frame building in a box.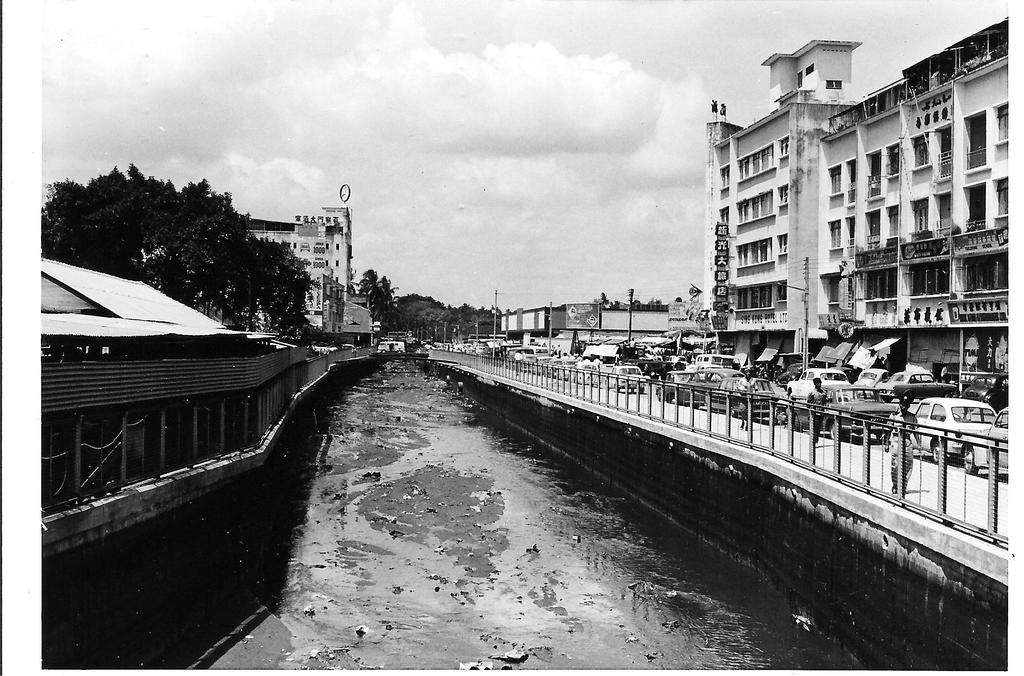
left=684, top=26, right=1014, bottom=388.
